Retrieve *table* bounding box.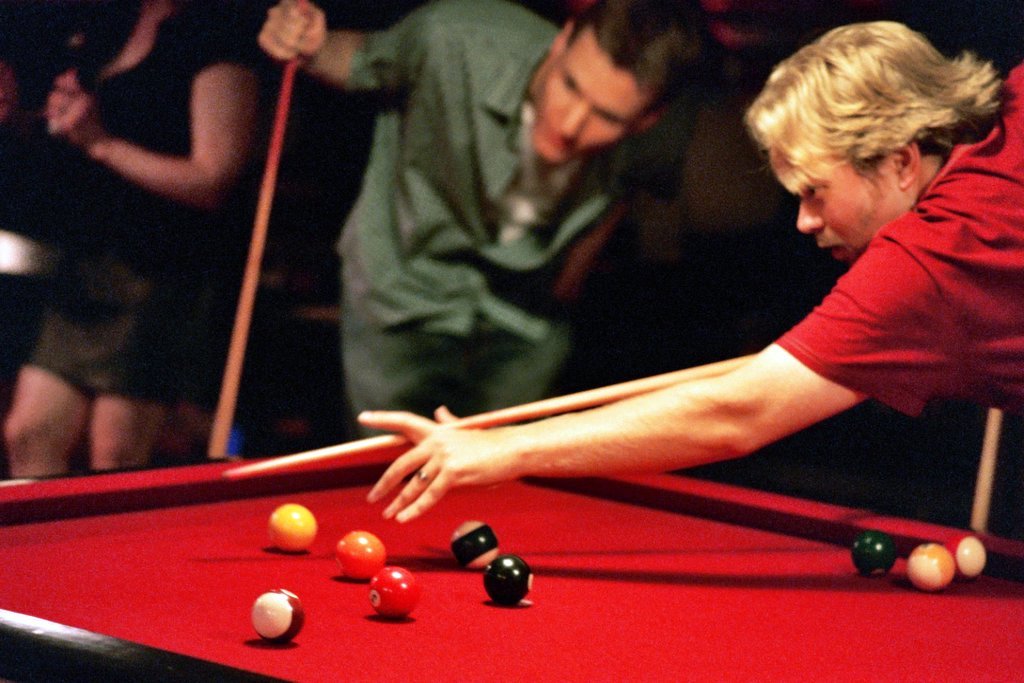
Bounding box: (left=0, top=442, right=1023, bottom=682).
